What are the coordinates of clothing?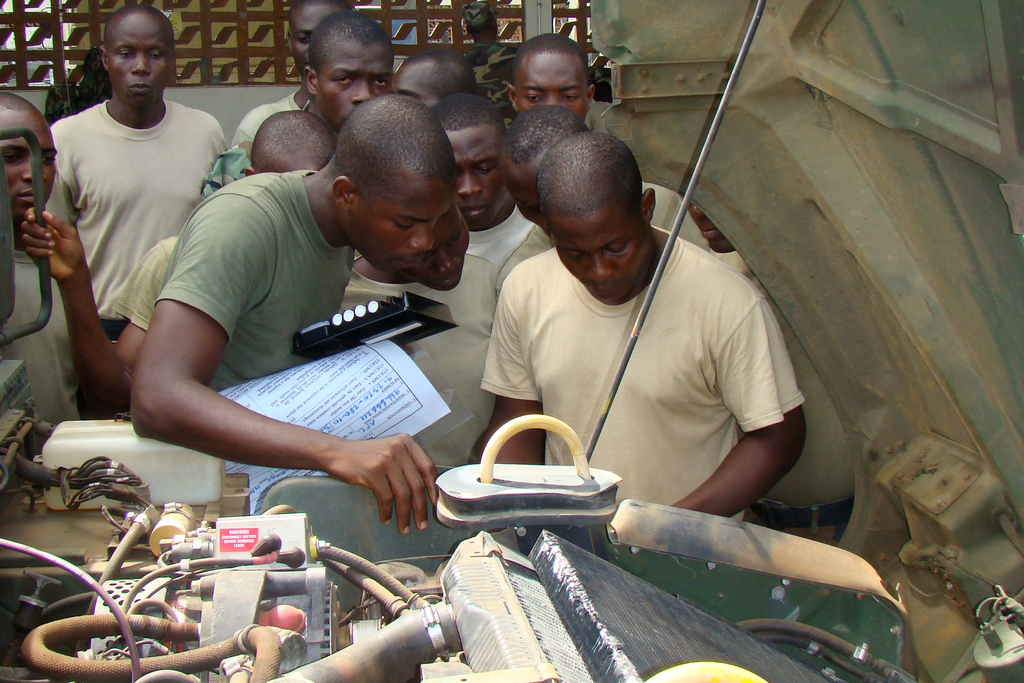
[44,100,243,349].
